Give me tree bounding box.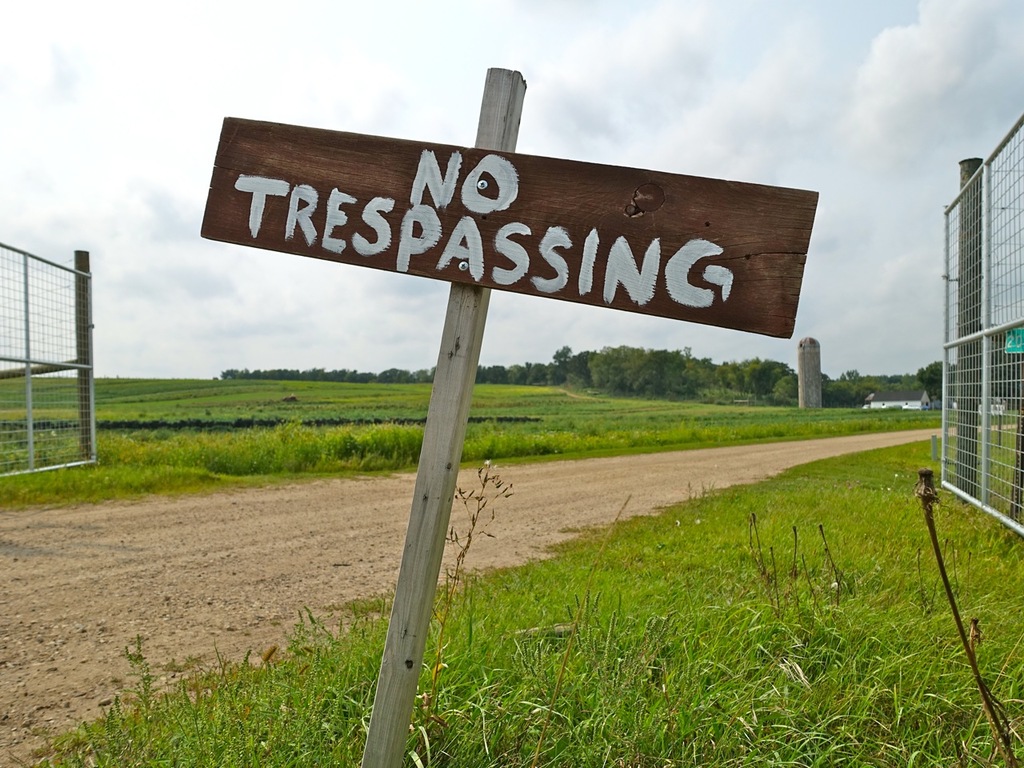
{"left": 922, "top": 360, "right": 960, "bottom": 406}.
